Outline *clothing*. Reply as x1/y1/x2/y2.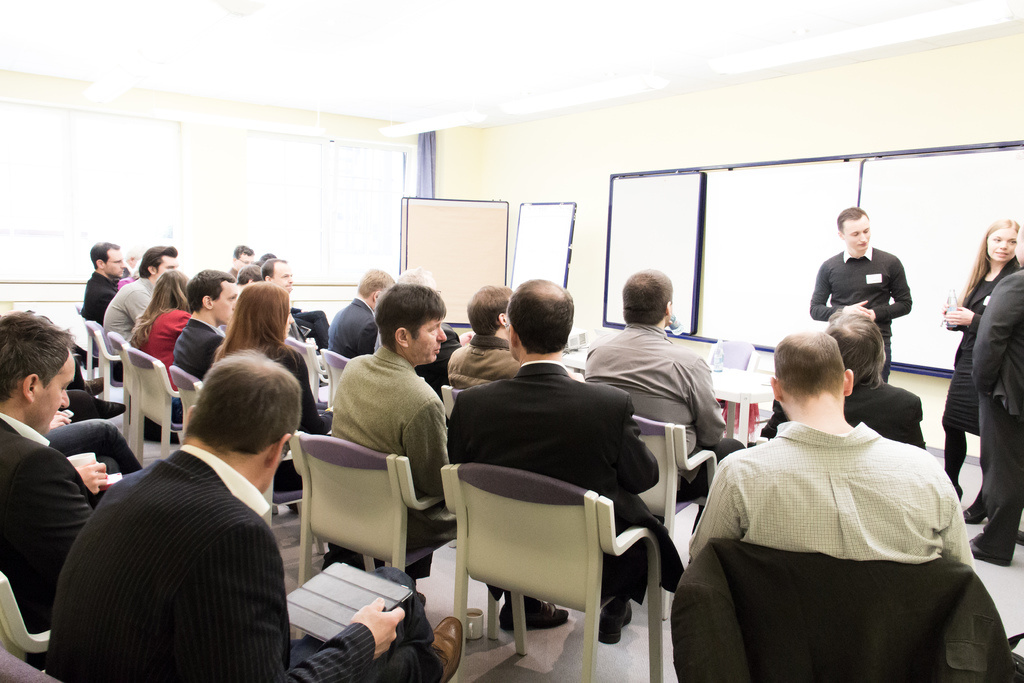
113/276/142/294.
